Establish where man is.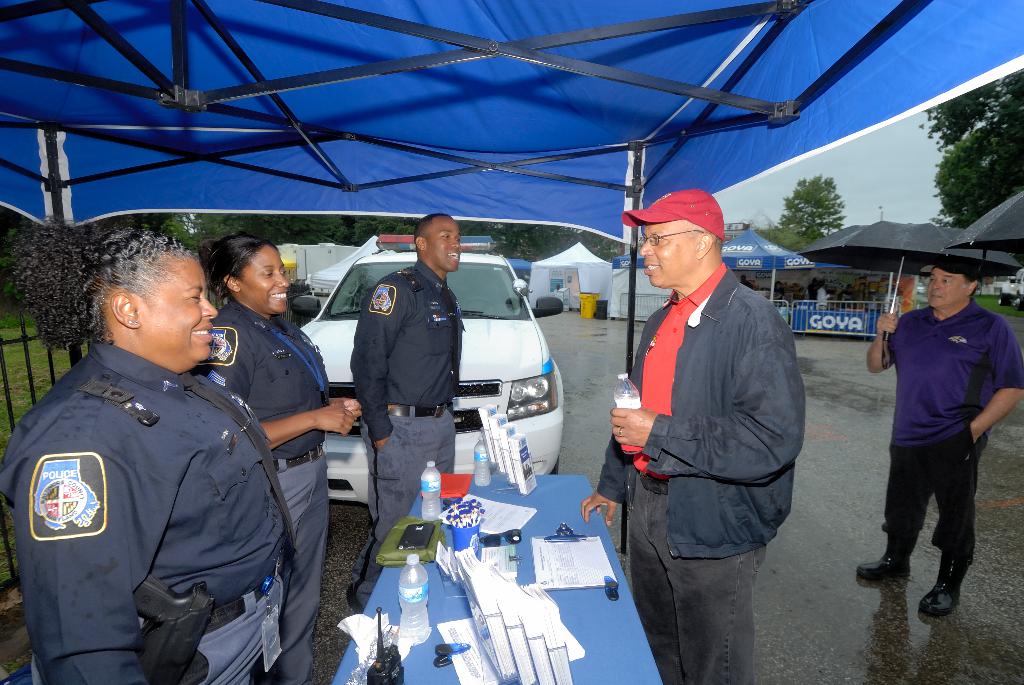
Established at {"left": 806, "top": 278, "right": 819, "bottom": 301}.
